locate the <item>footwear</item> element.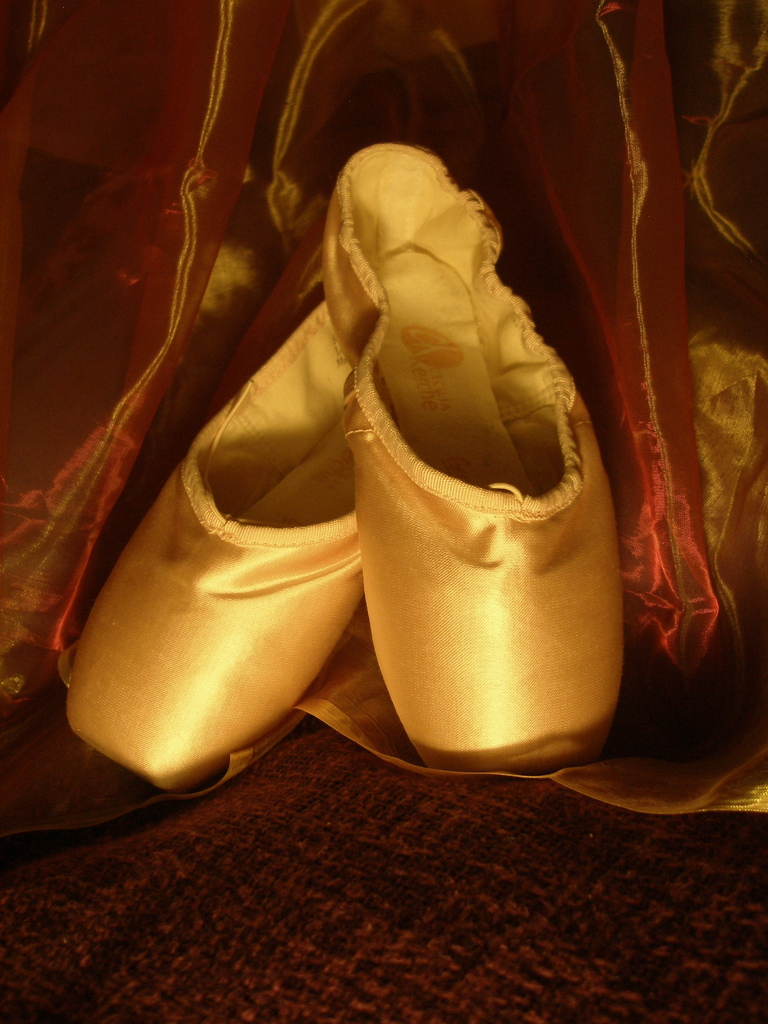
Element bbox: l=50, t=287, r=370, b=803.
